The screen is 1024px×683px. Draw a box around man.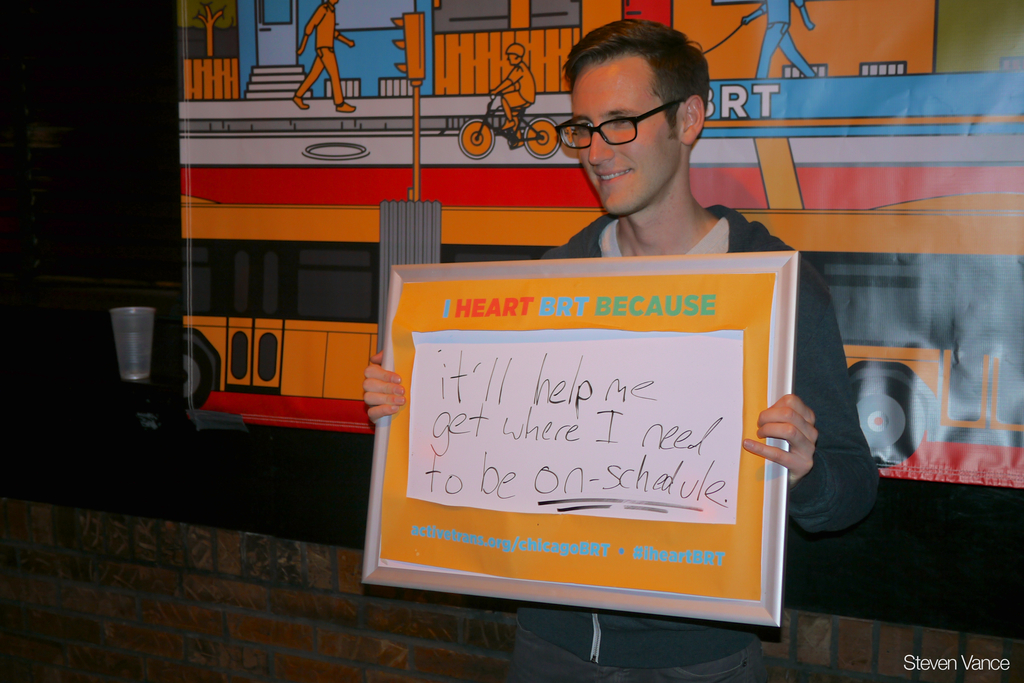
(x1=355, y1=2, x2=890, y2=682).
